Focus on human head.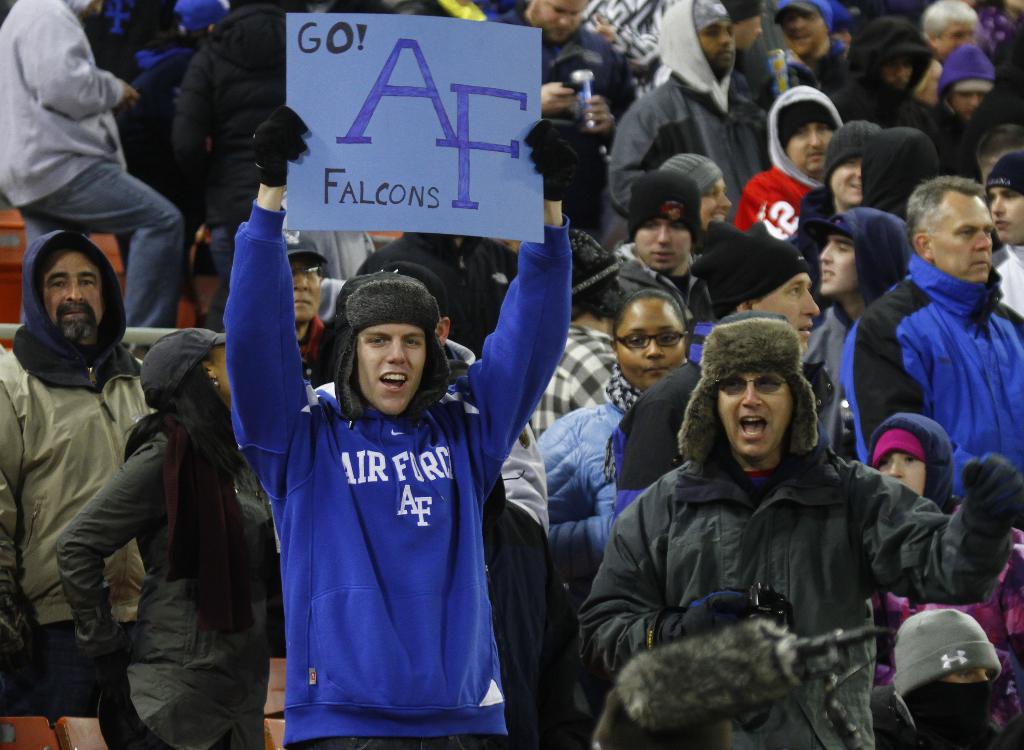
Focused at {"left": 820, "top": 206, "right": 913, "bottom": 296}.
